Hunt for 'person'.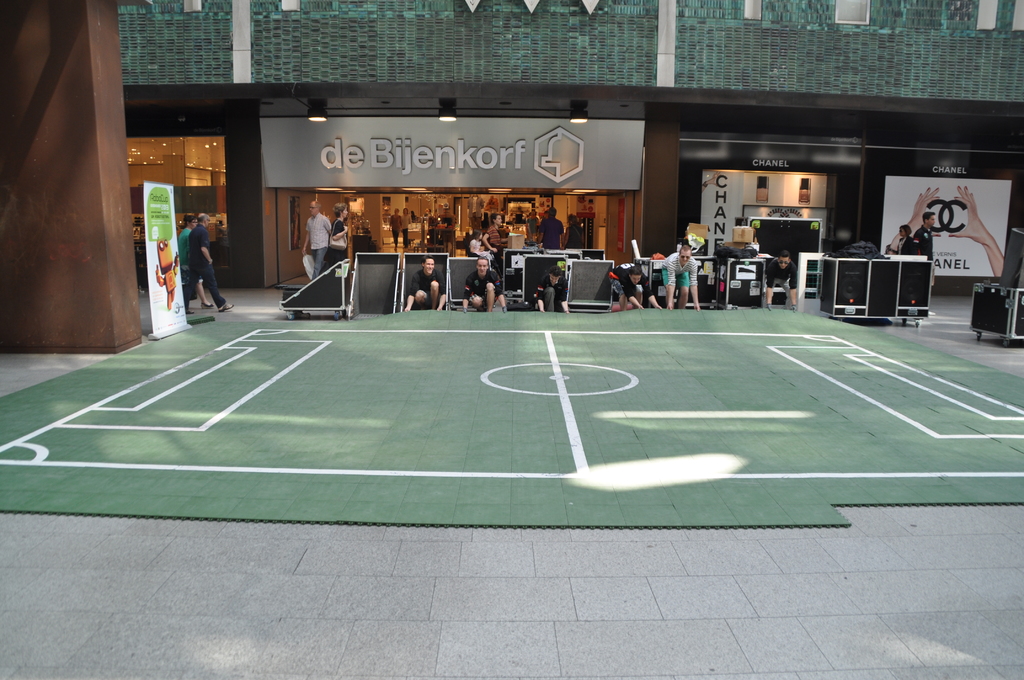
Hunted down at locate(897, 224, 915, 253).
